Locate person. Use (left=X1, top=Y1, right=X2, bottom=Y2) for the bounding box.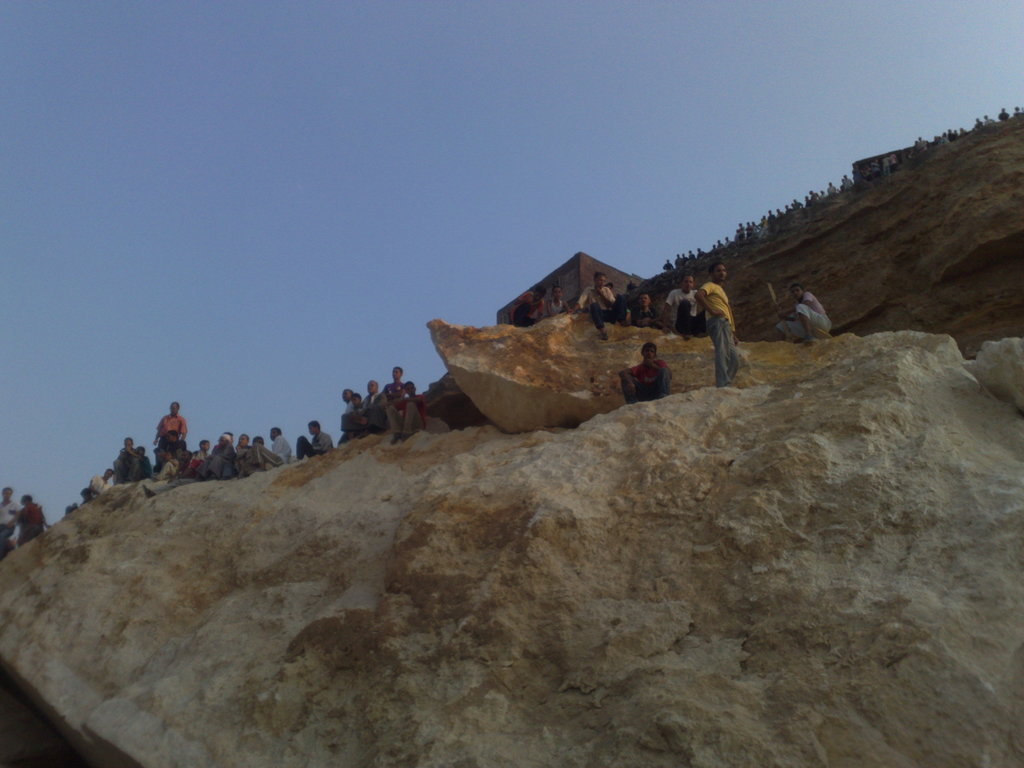
(left=691, top=269, right=747, bottom=388).
